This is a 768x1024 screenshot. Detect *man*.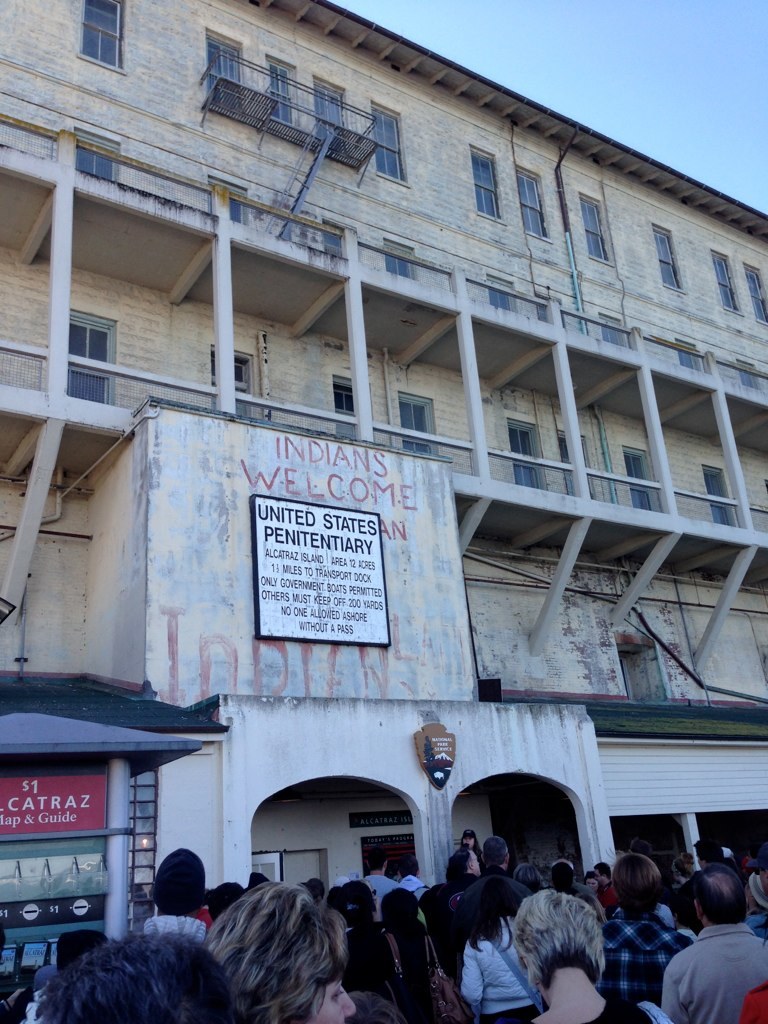
<bbox>644, 870, 765, 1023</bbox>.
